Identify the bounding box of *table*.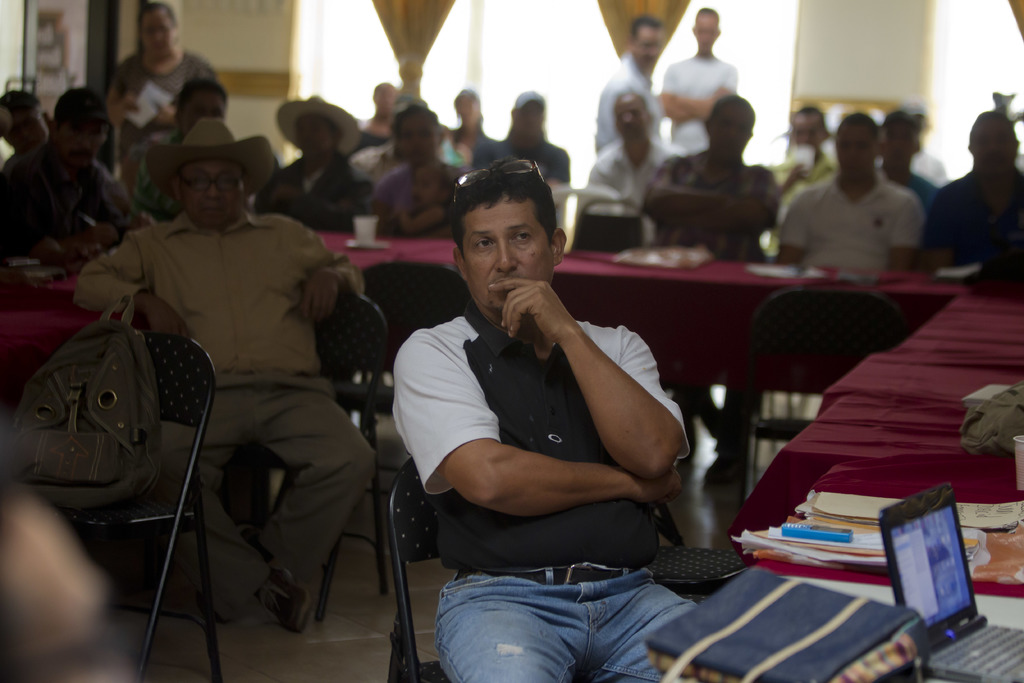
{"x1": 378, "y1": 225, "x2": 959, "y2": 491}.
